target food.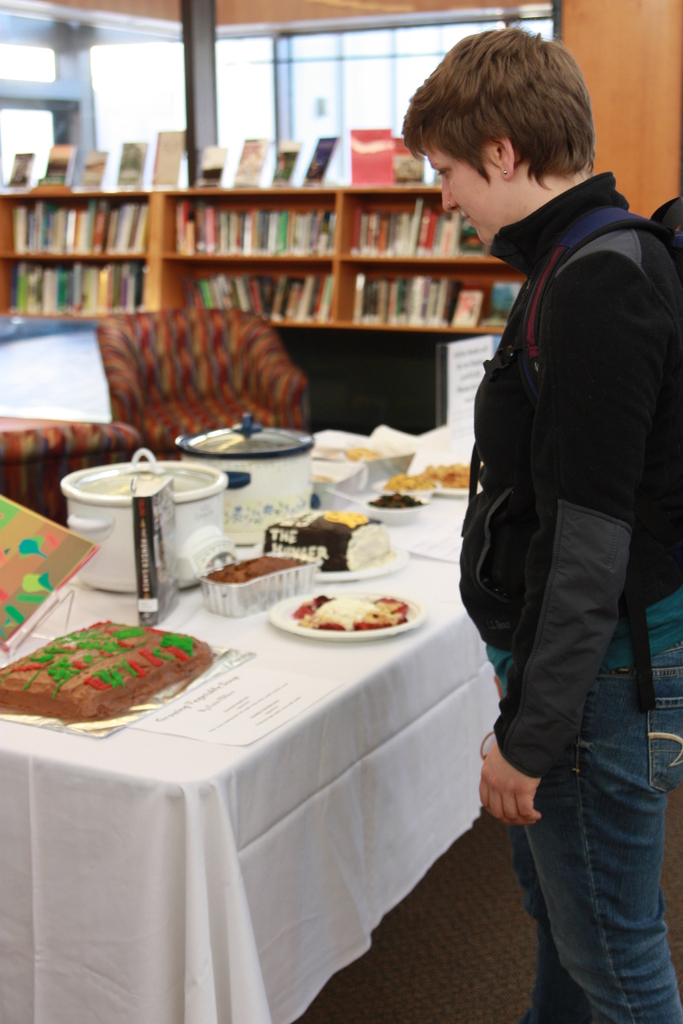
Target region: x1=198 y1=543 x2=320 y2=600.
